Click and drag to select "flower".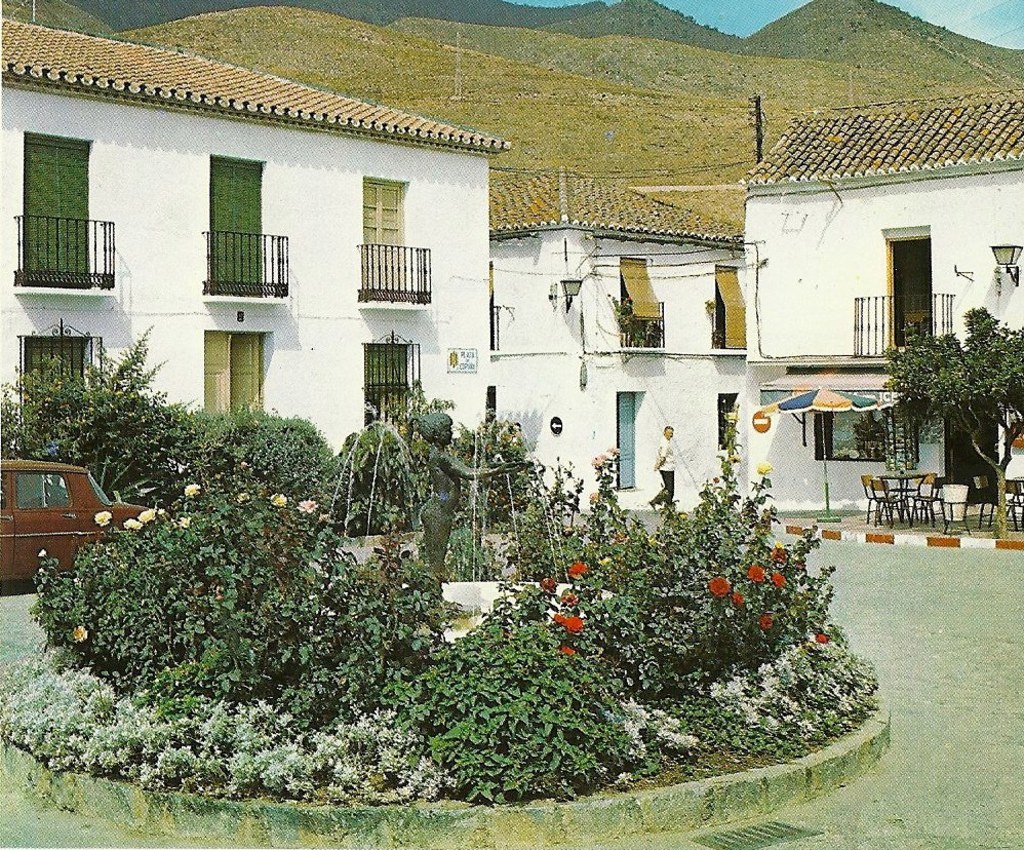
Selection: detection(542, 577, 559, 592).
